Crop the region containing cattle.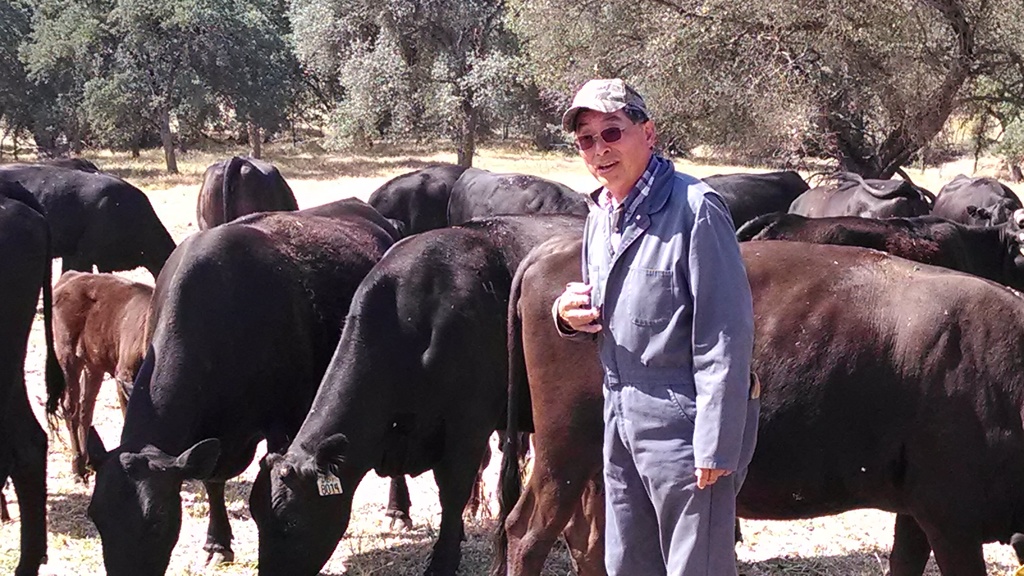
Crop region: locate(38, 269, 152, 486).
